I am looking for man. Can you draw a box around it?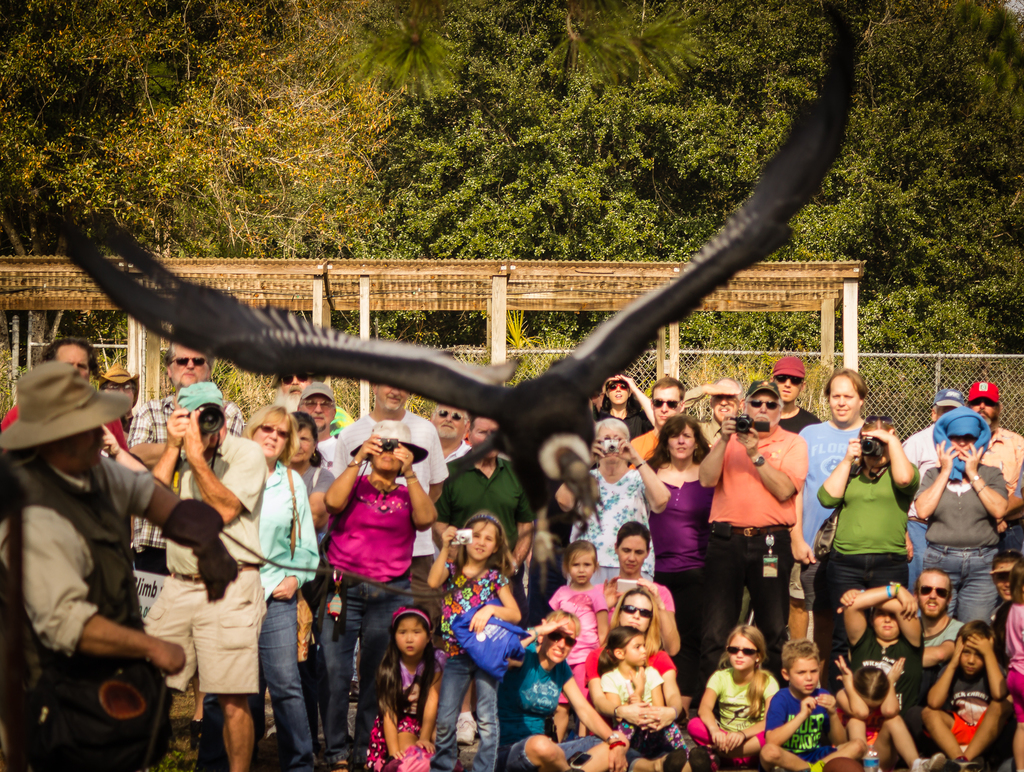
Sure, the bounding box is box(92, 363, 141, 431).
